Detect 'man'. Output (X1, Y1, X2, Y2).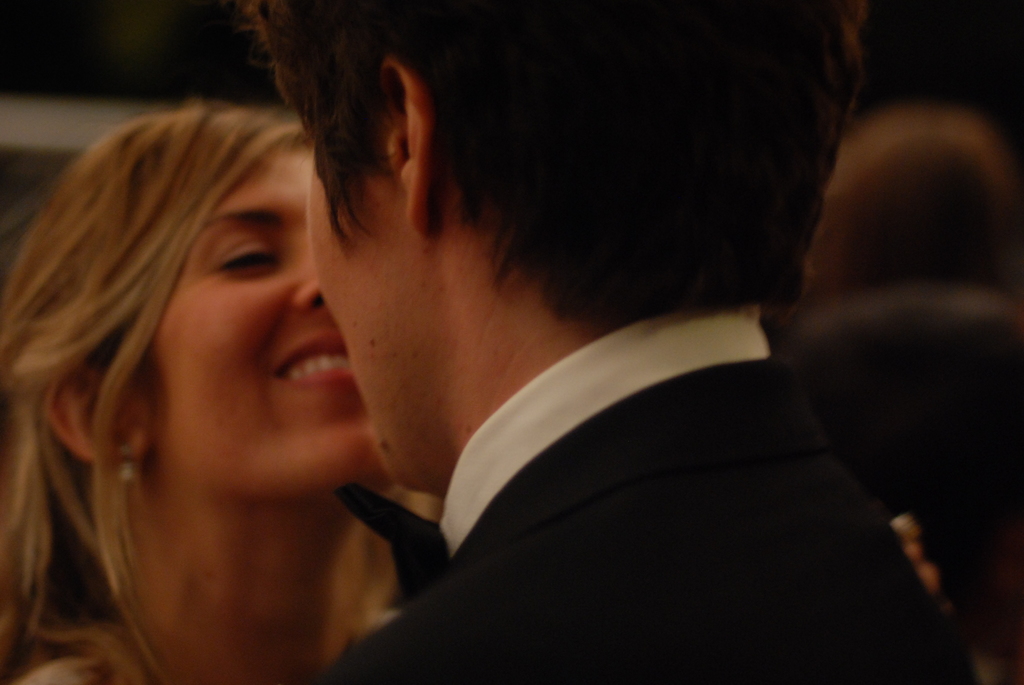
(788, 112, 1023, 684).
